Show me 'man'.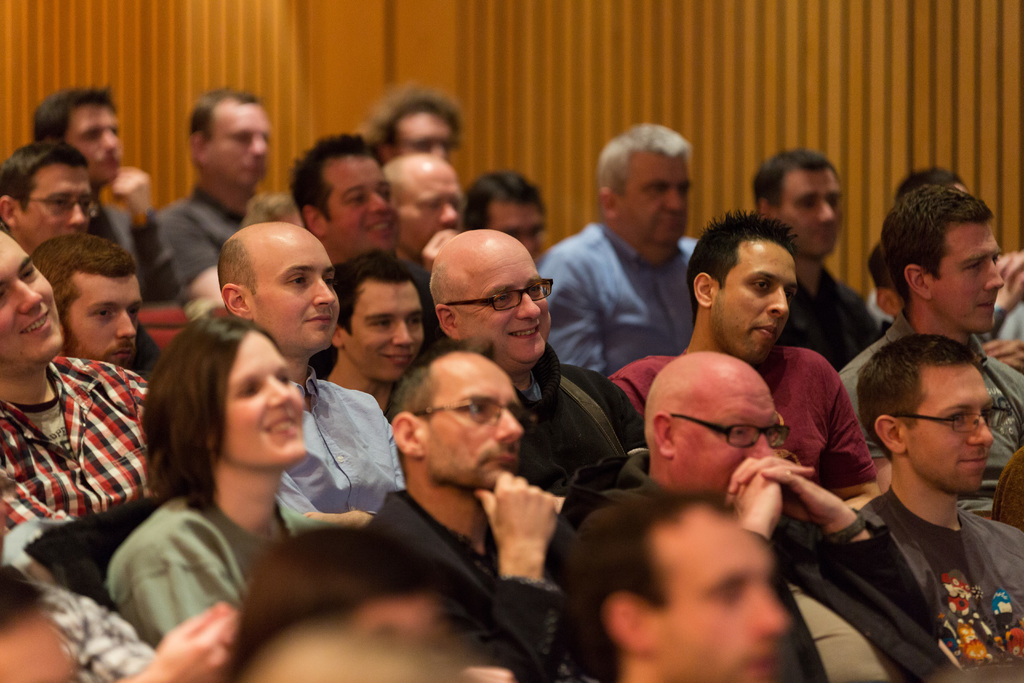
'man' is here: [280,137,407,268].
